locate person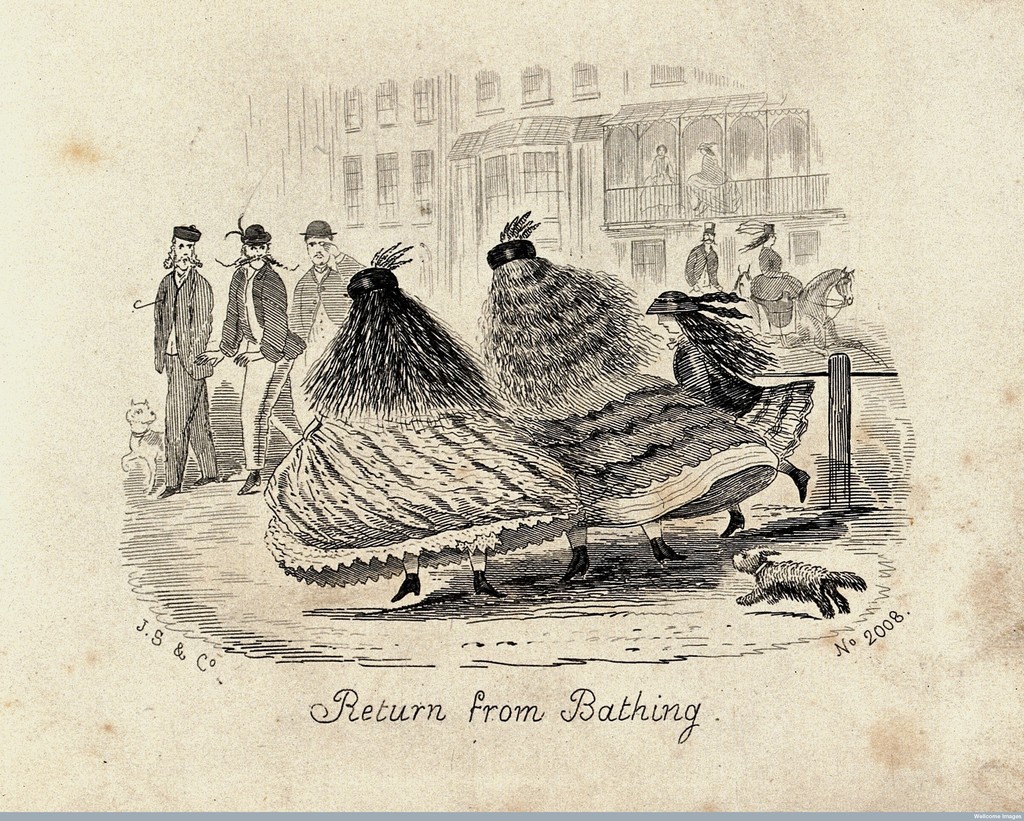
left=191, top=225, right=303, bottom=496
